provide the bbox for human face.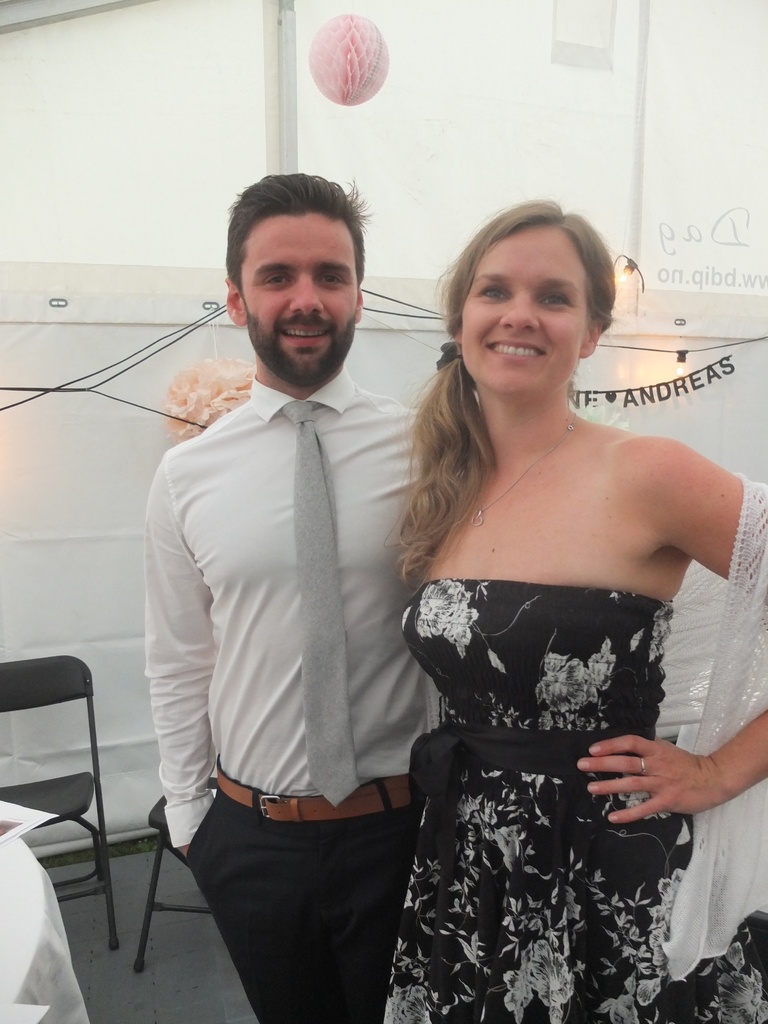
detection(241, 211, 360, 379).
